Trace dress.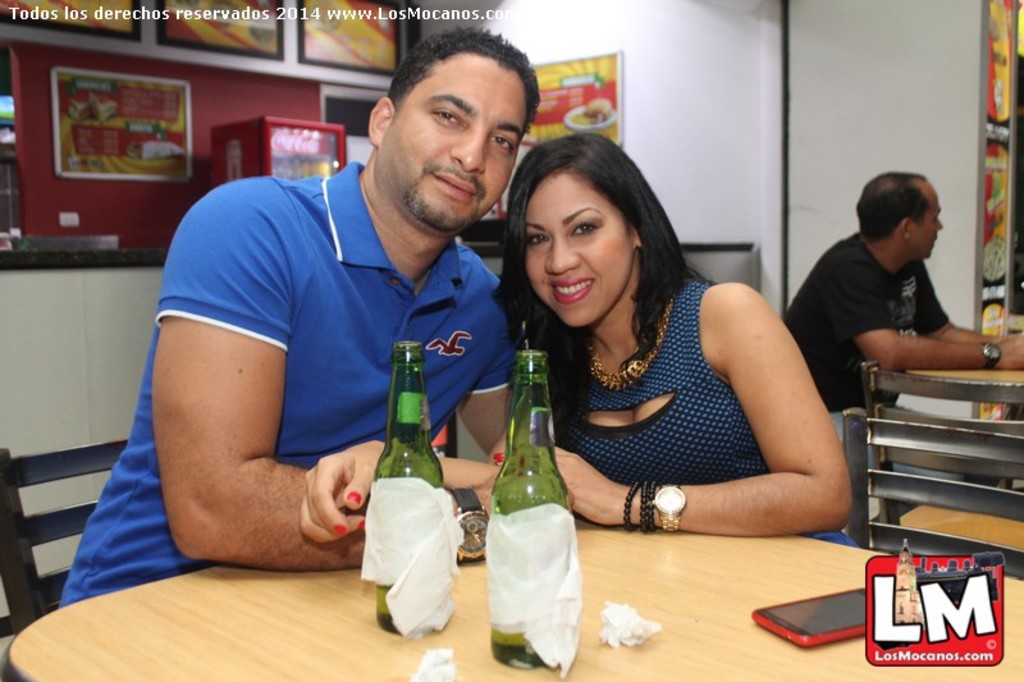
Traced to {"x1": 556, "y1": 280, "x2": 852, "y2": 549}.
